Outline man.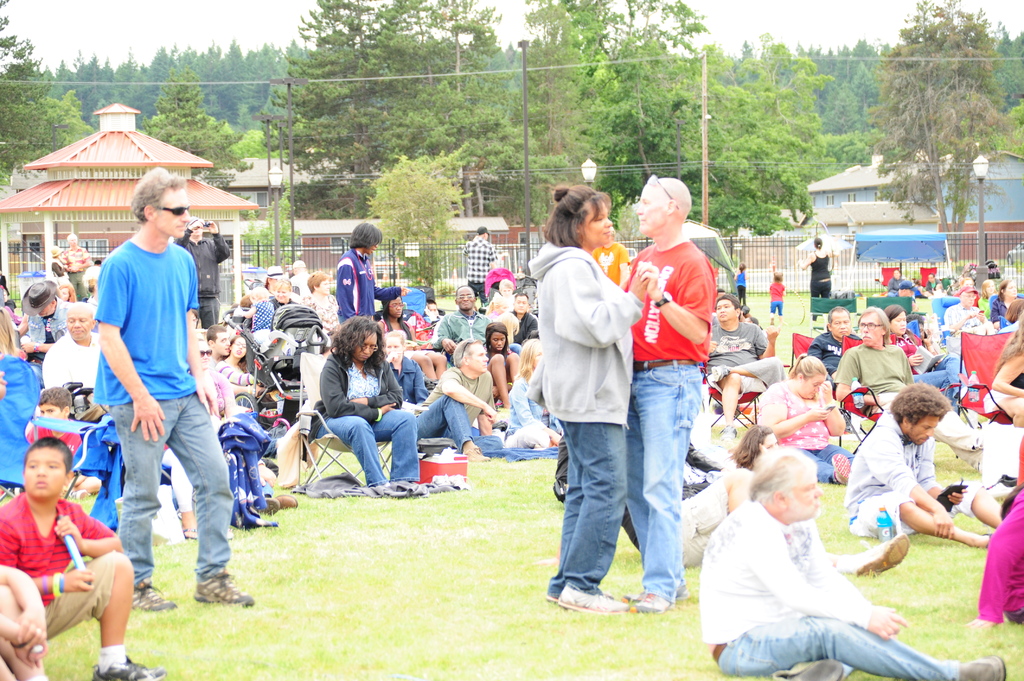
Outline: rect(712, 287, 727, 312).
